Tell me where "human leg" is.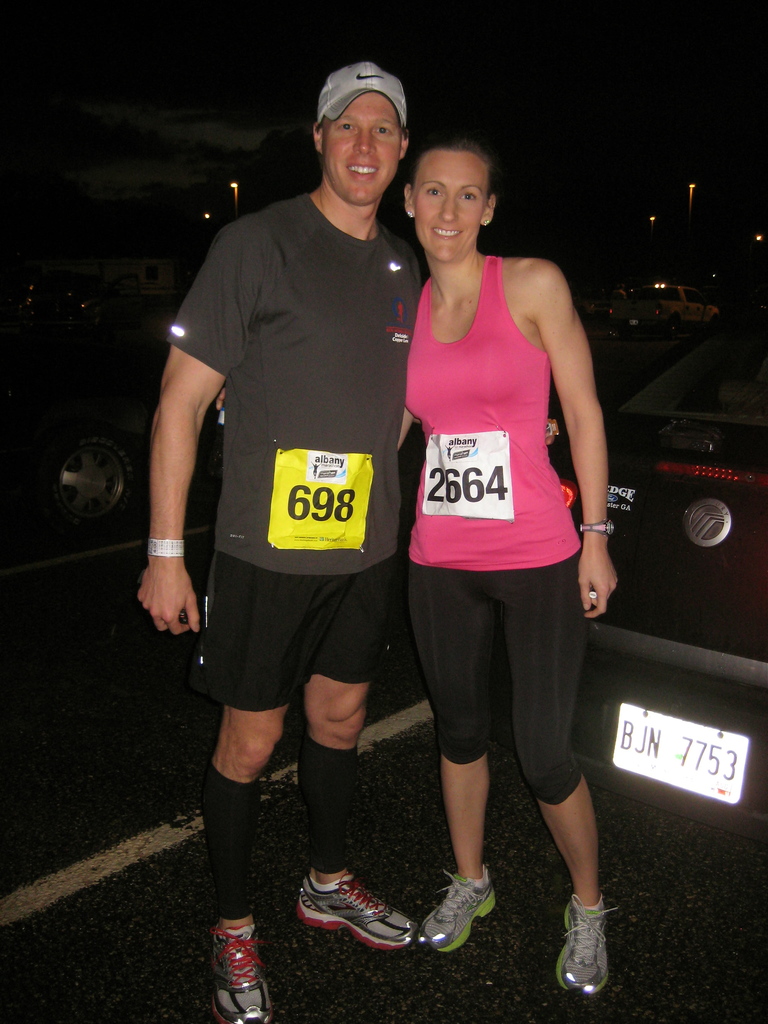
"human leg" is at locate(294, 572, 399, 948).
